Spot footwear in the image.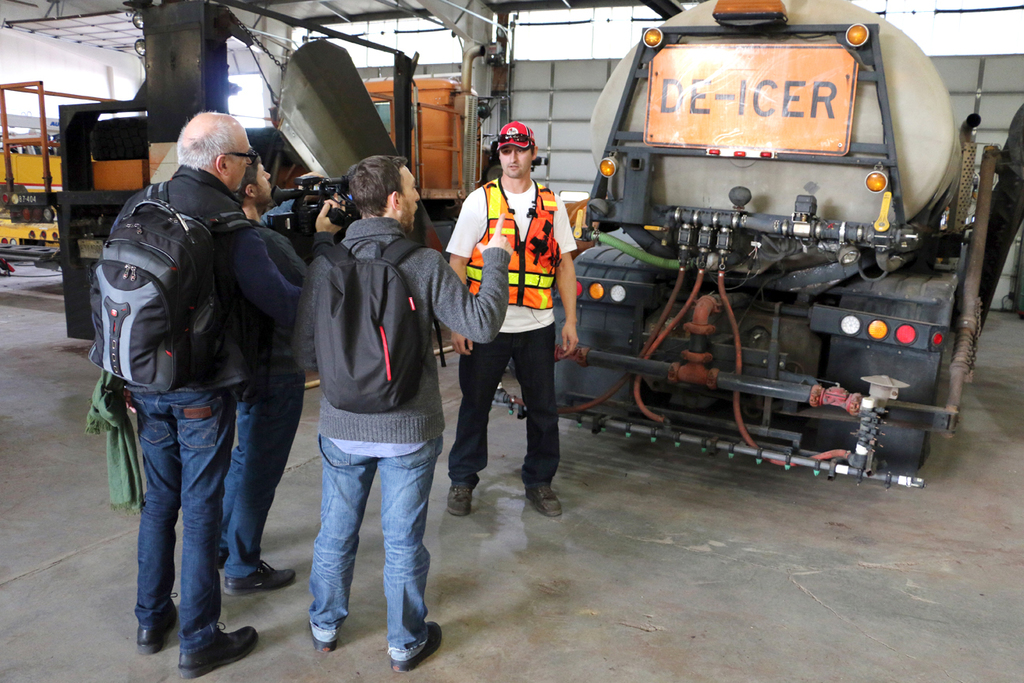
footwear found at box=[213, 549, 264, 568].
